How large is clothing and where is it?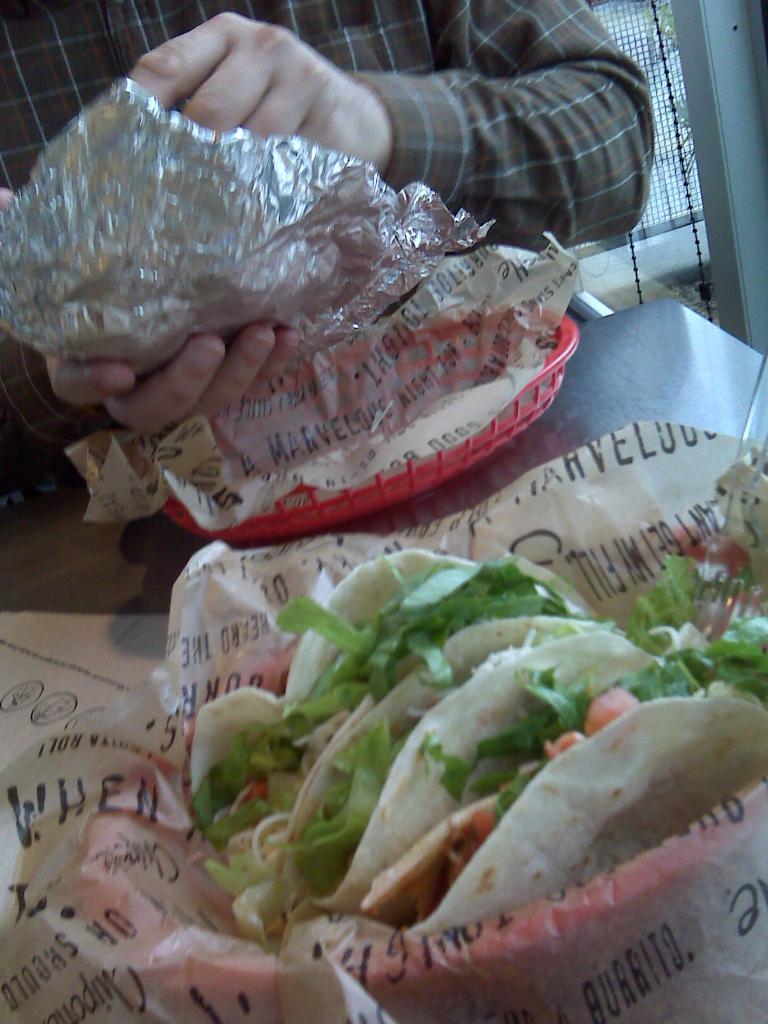
Bounding box: [x1=0, y1=0, x2=659, y2=454].
